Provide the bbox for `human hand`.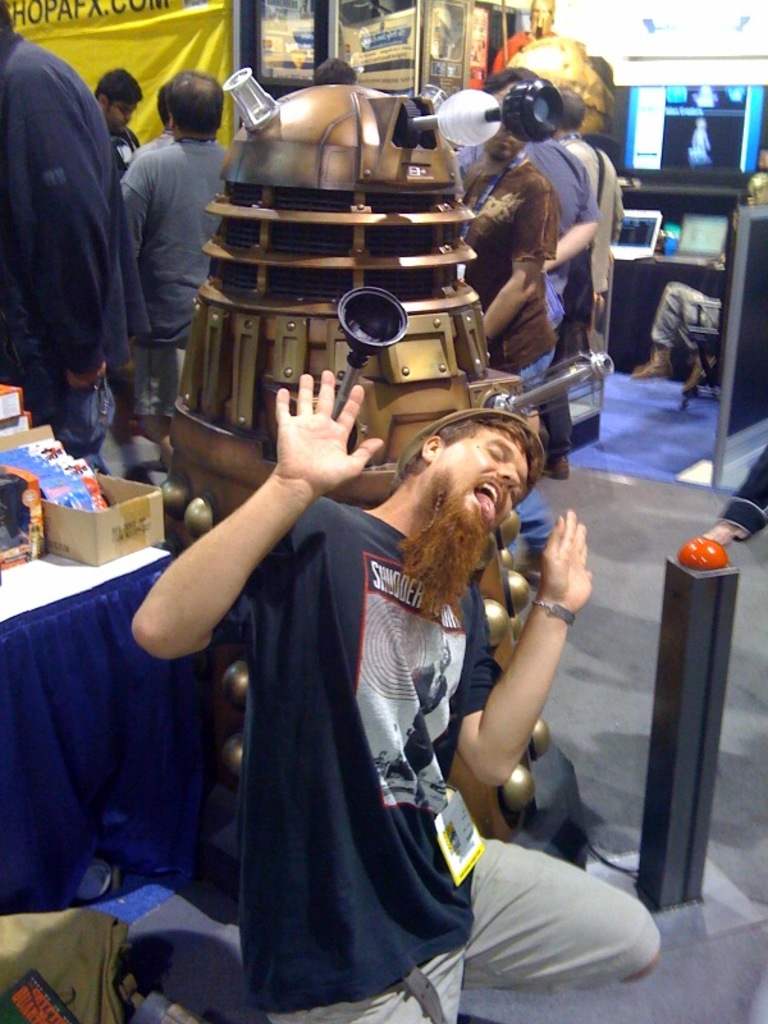
[67,366,108,385].
